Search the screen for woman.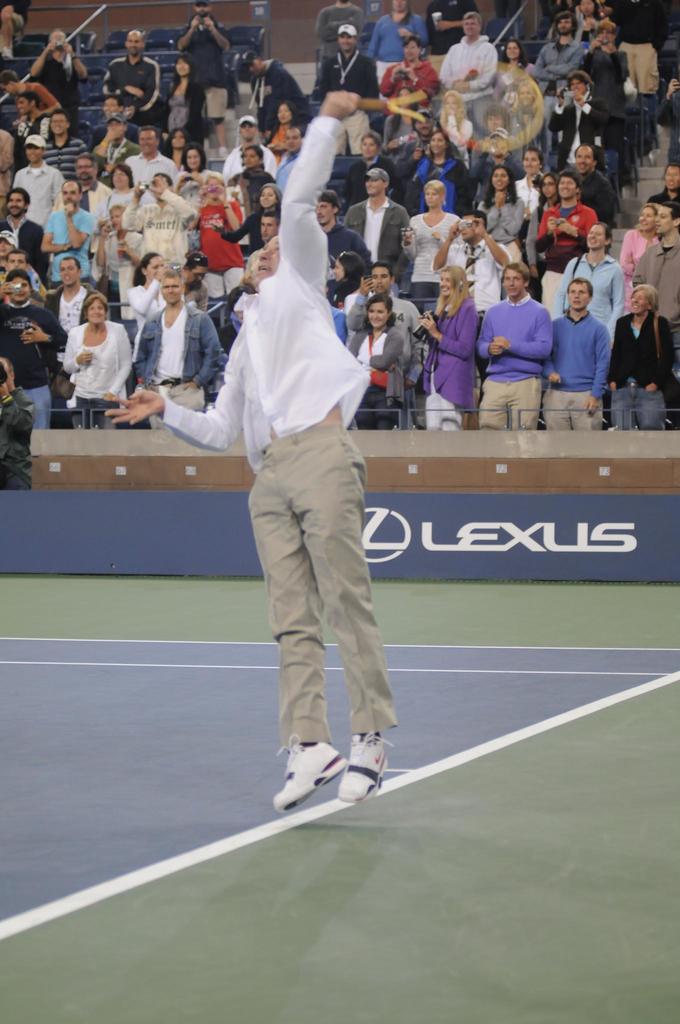
Found at bbox=[88, 162, 139, 227].
